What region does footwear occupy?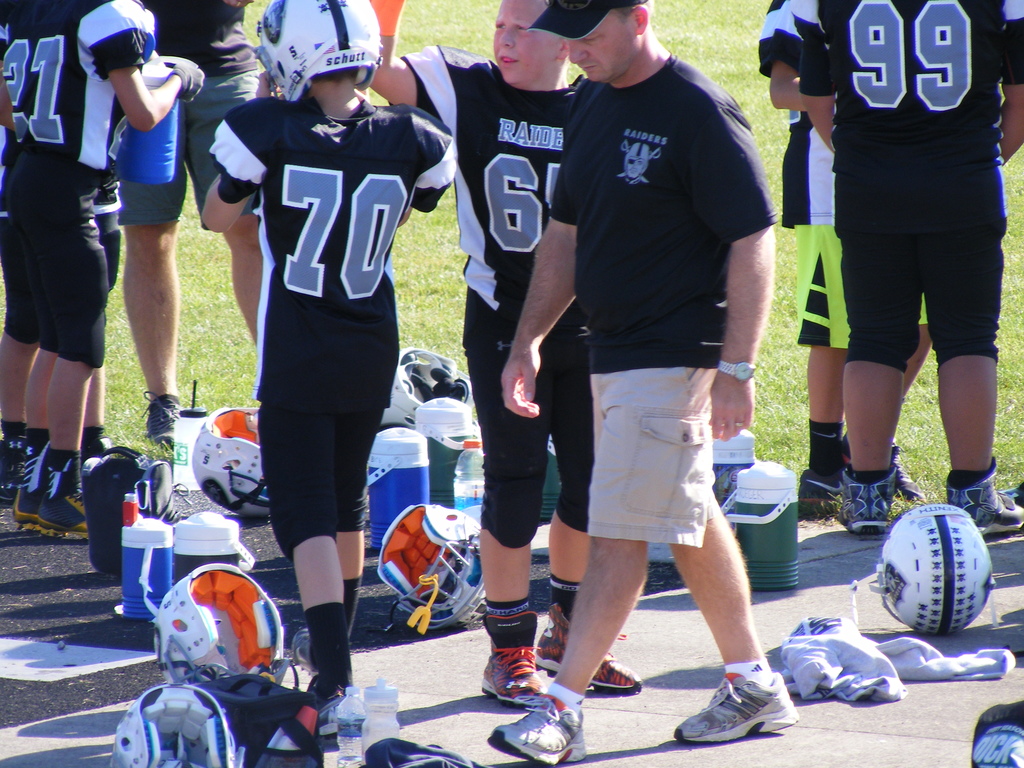
x1=837, y1=456, x2=900, y2=536.
